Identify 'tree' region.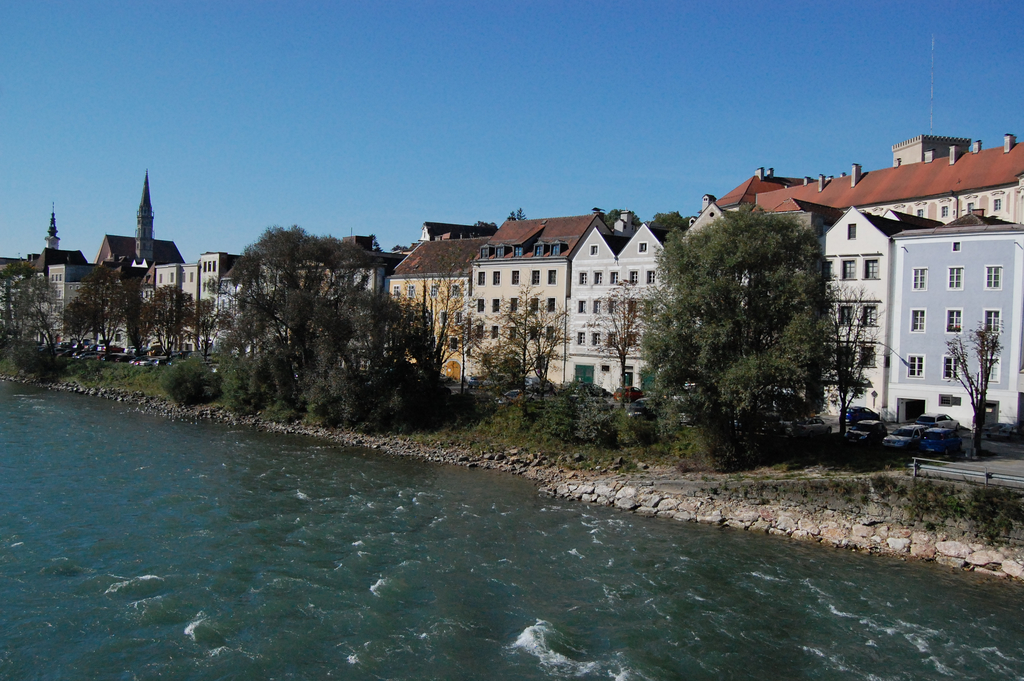
Region: 202 208 375 411.
